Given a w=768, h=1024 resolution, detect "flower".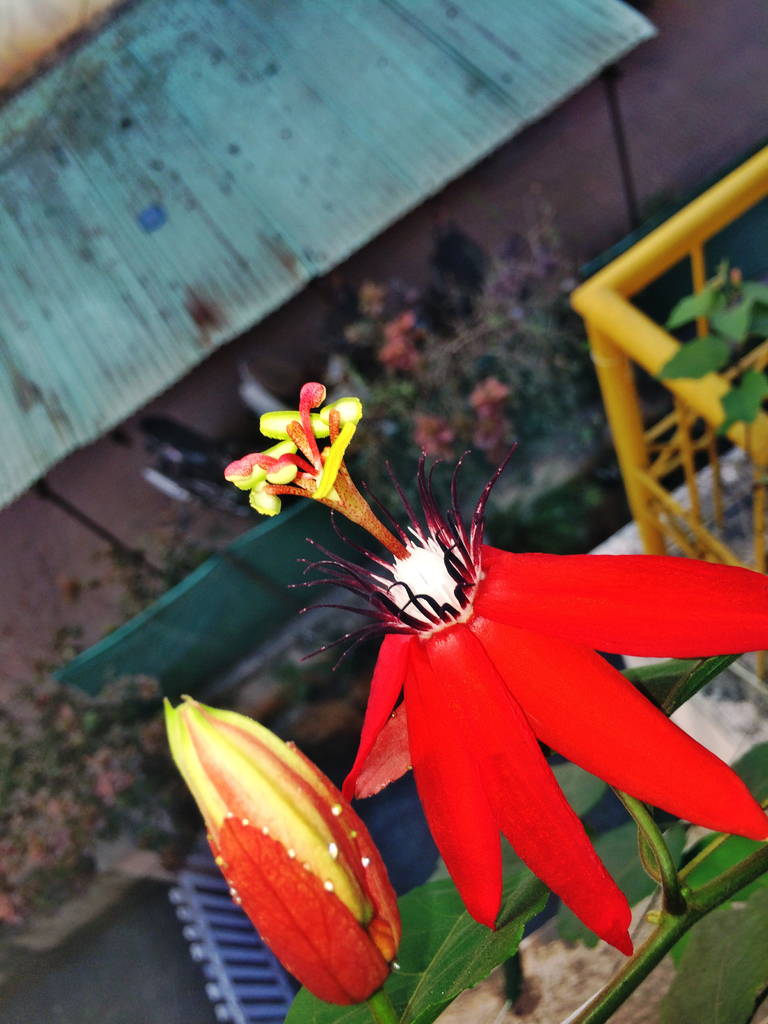
pyautogui.locateOnScreen(220, 383, 367, 502).
